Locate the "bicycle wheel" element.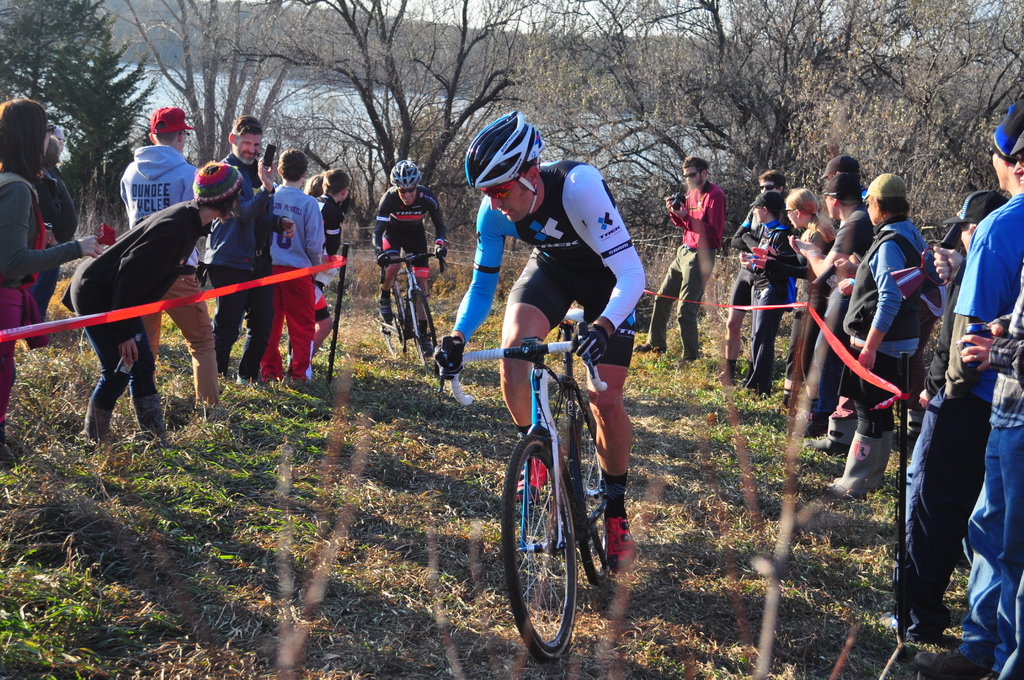
Element bbox: bbox=(499, 432, 585, 669).
